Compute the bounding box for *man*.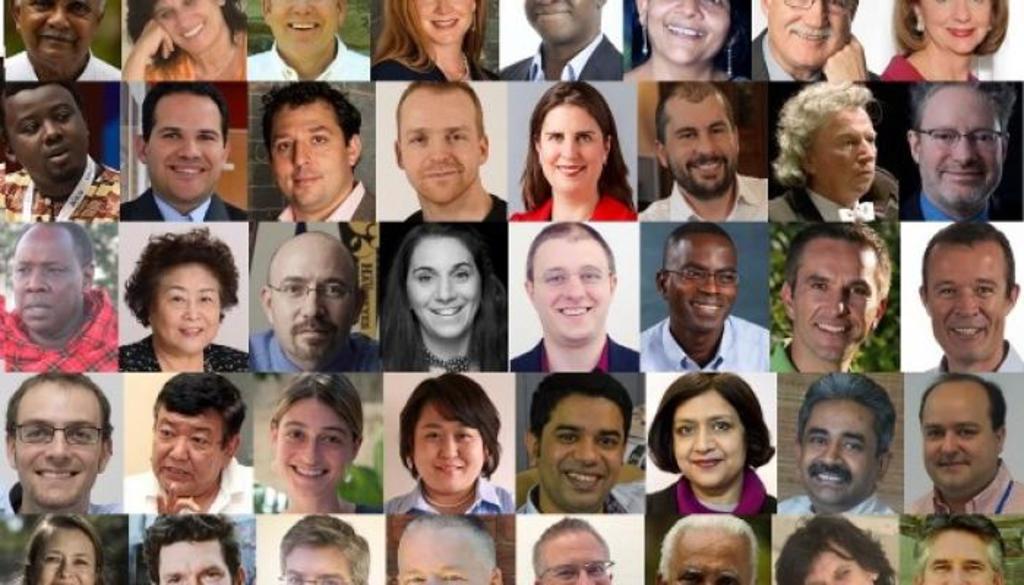
513/370/641/513.
